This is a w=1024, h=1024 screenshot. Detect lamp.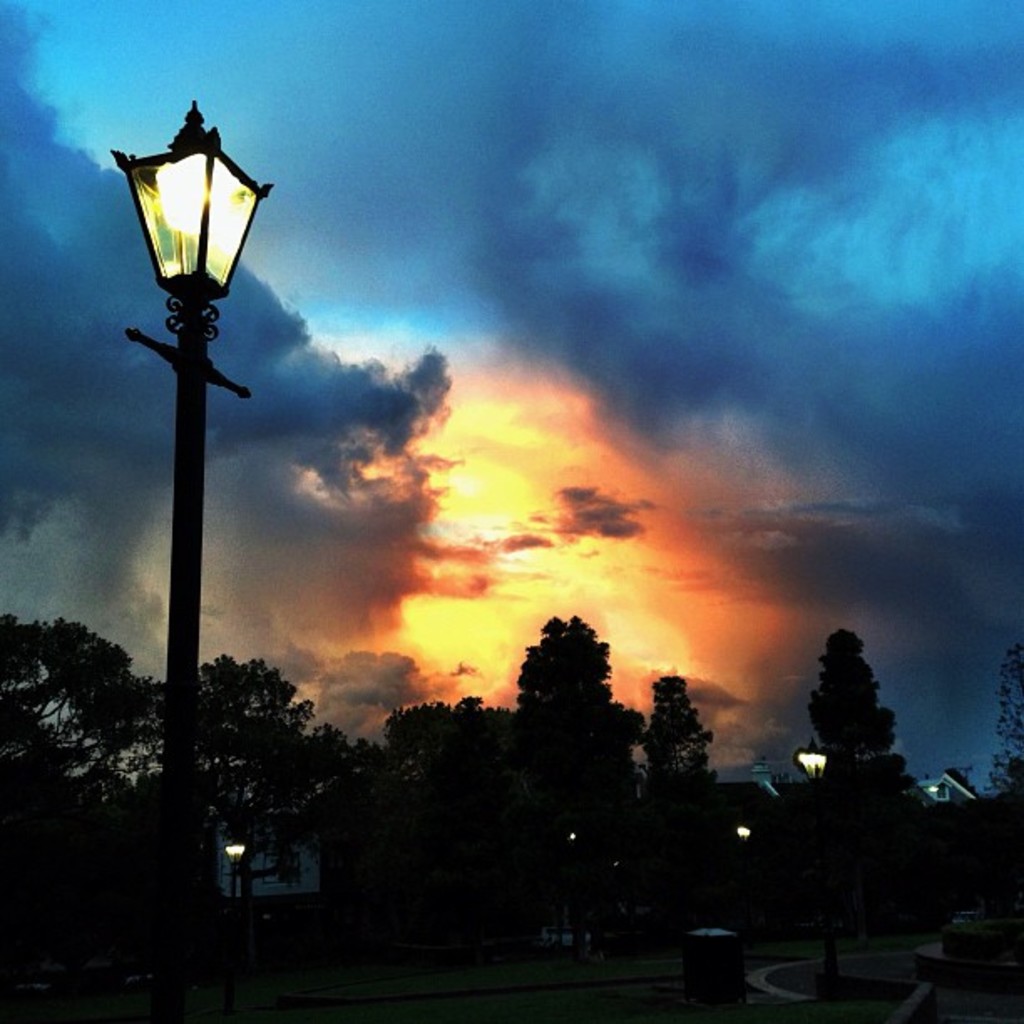
<bbox>102, 87, 269, 417</bbox>.
